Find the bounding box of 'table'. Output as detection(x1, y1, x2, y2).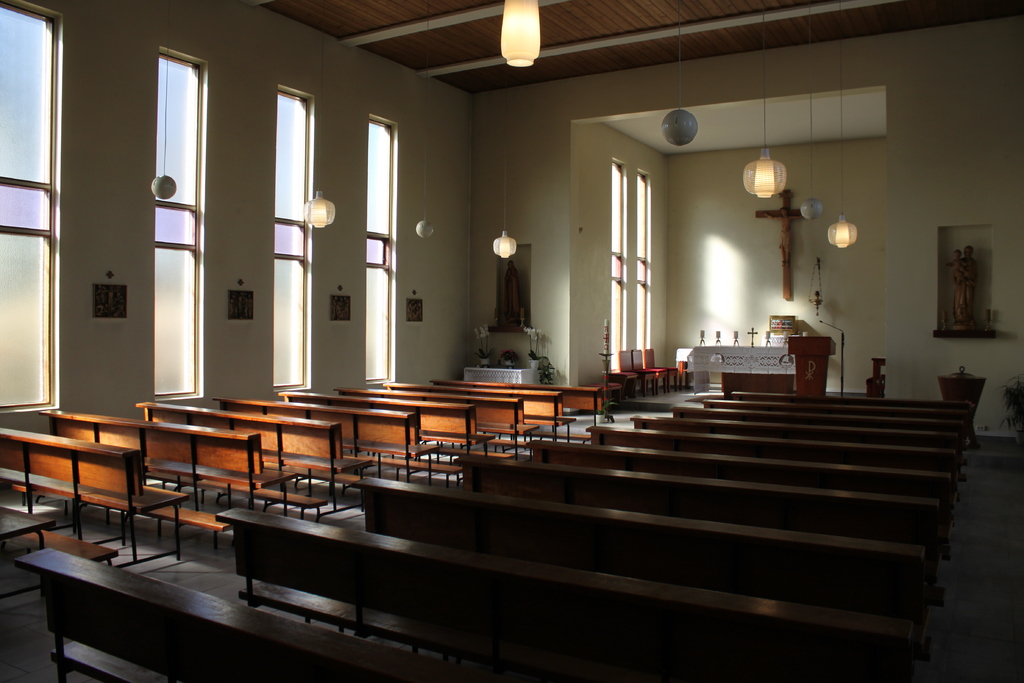
detection(783, 337, 840, 392).
